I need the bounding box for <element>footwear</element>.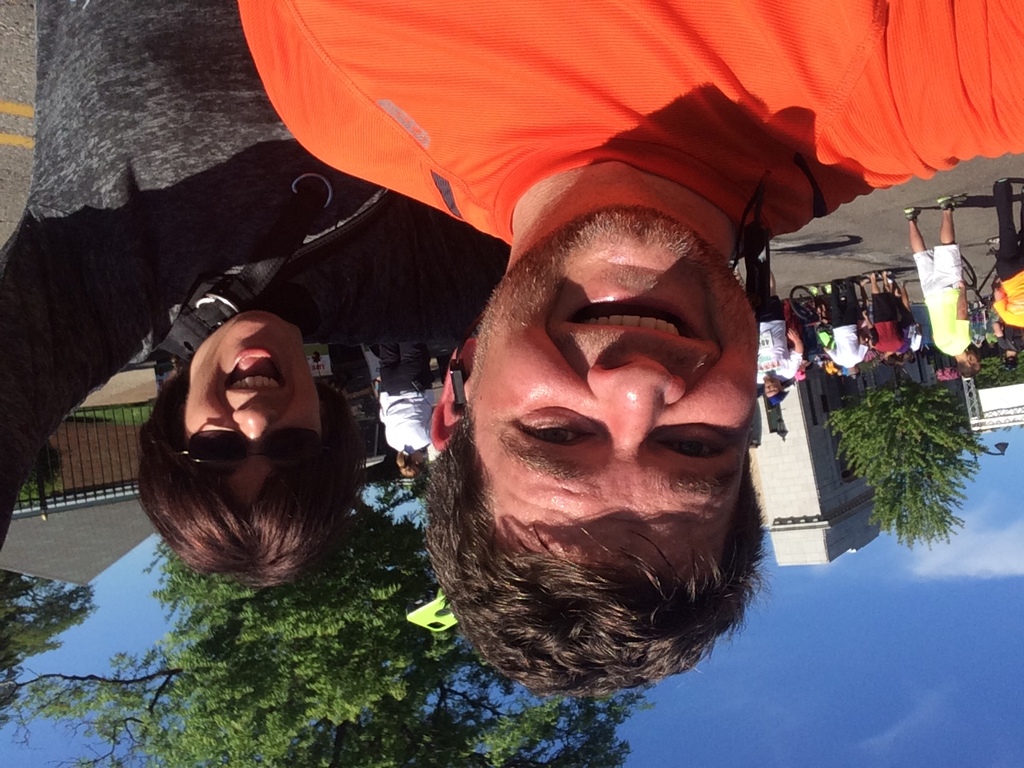
Here it is: detection(934, 189, 968, 210).
